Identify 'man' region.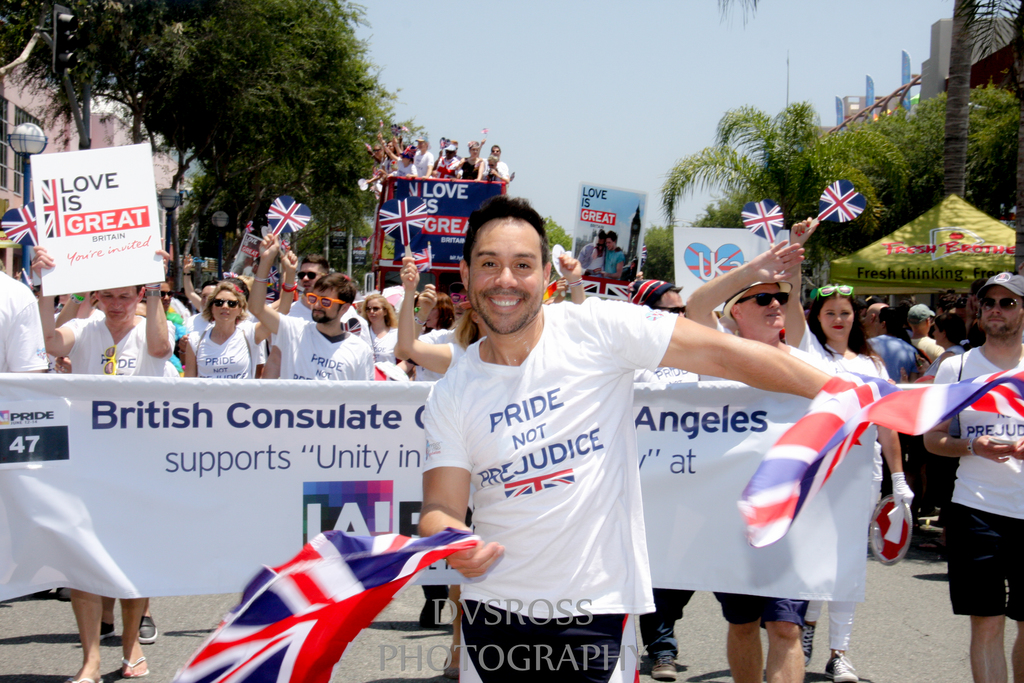
Region: BBox(32, 237, 176, 682).
